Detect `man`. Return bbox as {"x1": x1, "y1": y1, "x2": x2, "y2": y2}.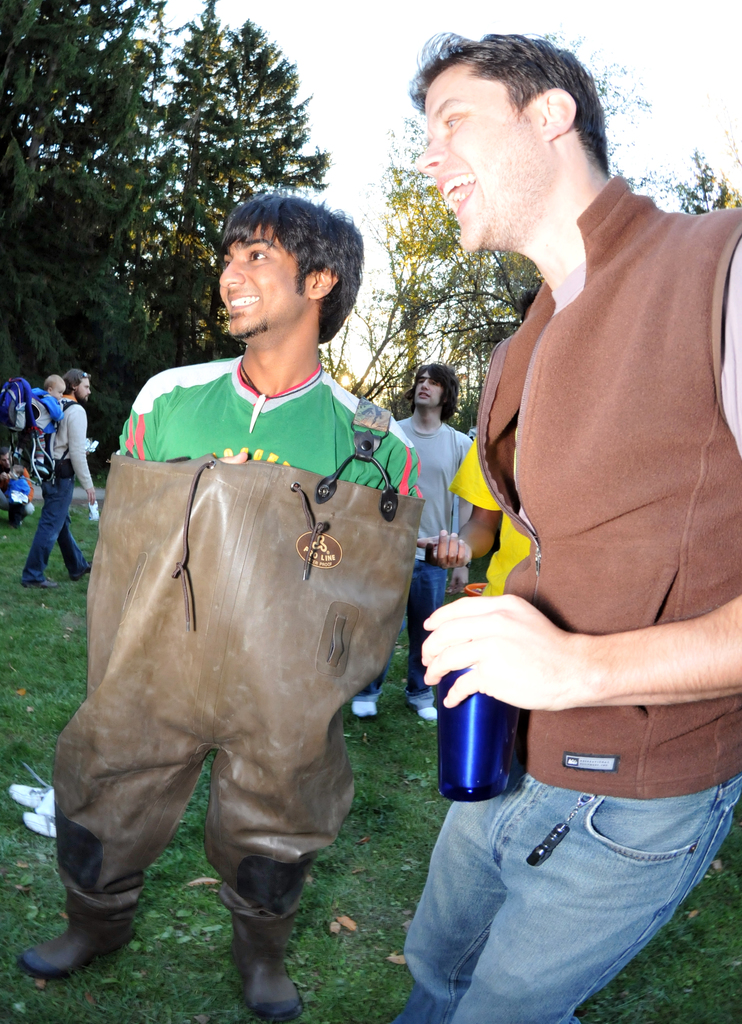
{"x1": 399, "y1": 35, "x2": 741, "y2": 1023}.
